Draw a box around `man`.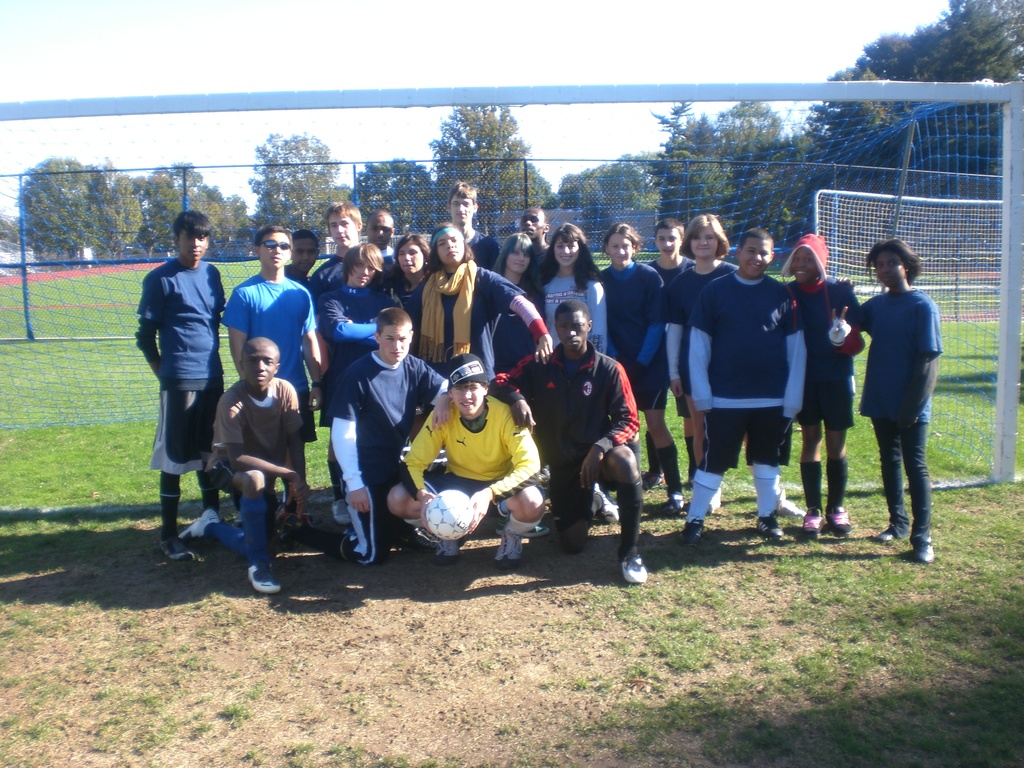
select_region(362, 204, 397, 277).
